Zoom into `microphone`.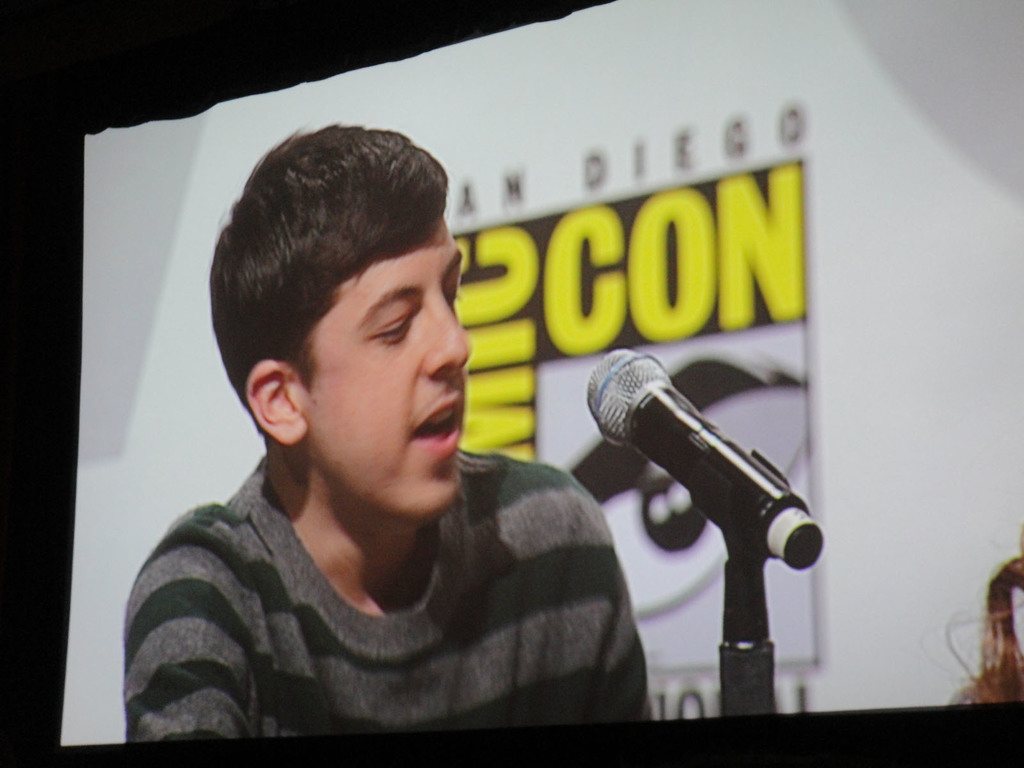
Zoom target: (x1=582, y1=351, x2=822, y2=585).
